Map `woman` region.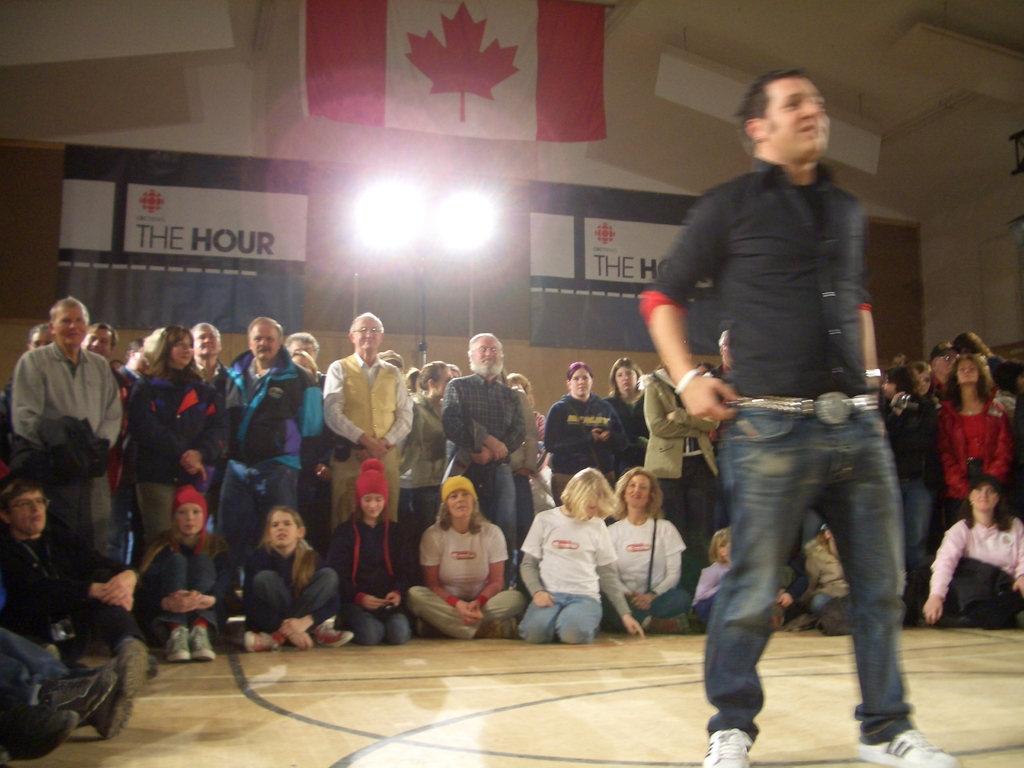
Mapped to bbox(938, 354, 1016, 525).
